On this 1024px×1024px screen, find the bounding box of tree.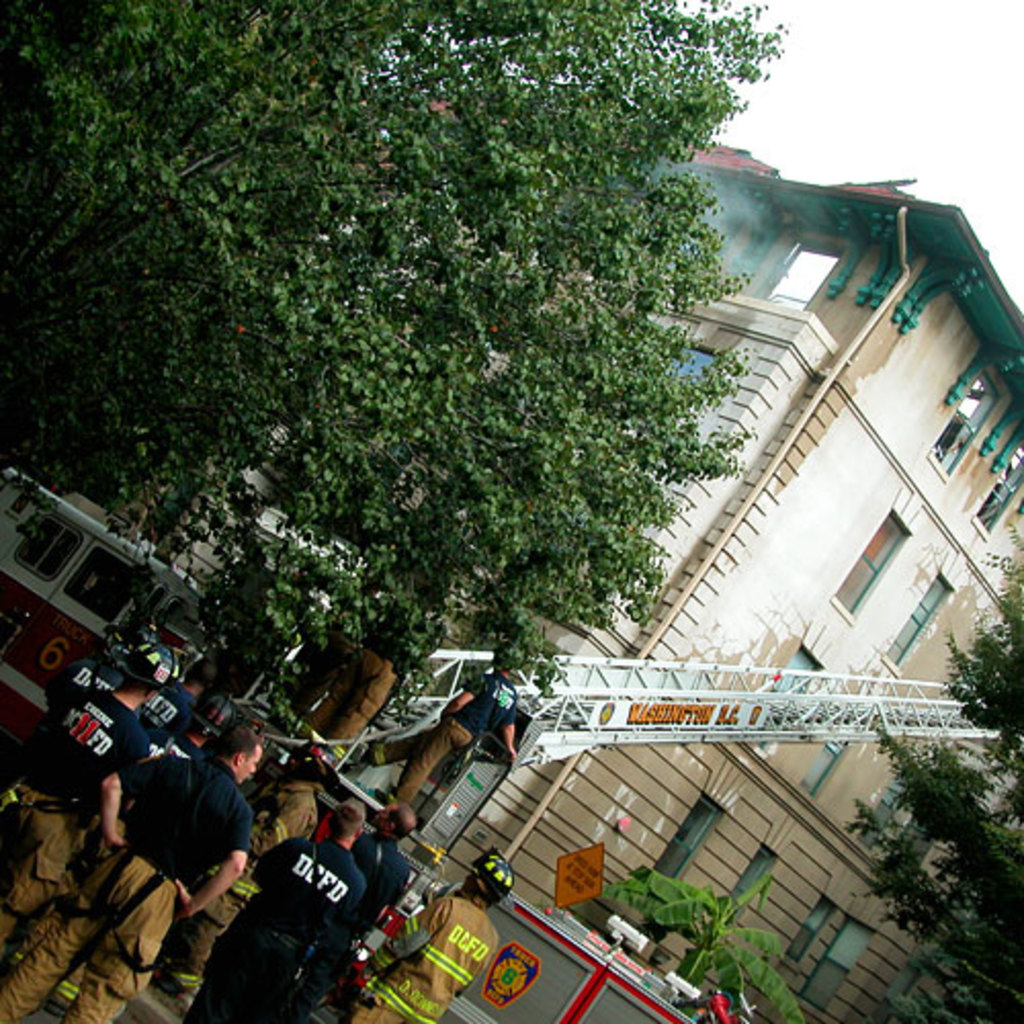
Bounding box: detection(0, 0, 764, 795).
